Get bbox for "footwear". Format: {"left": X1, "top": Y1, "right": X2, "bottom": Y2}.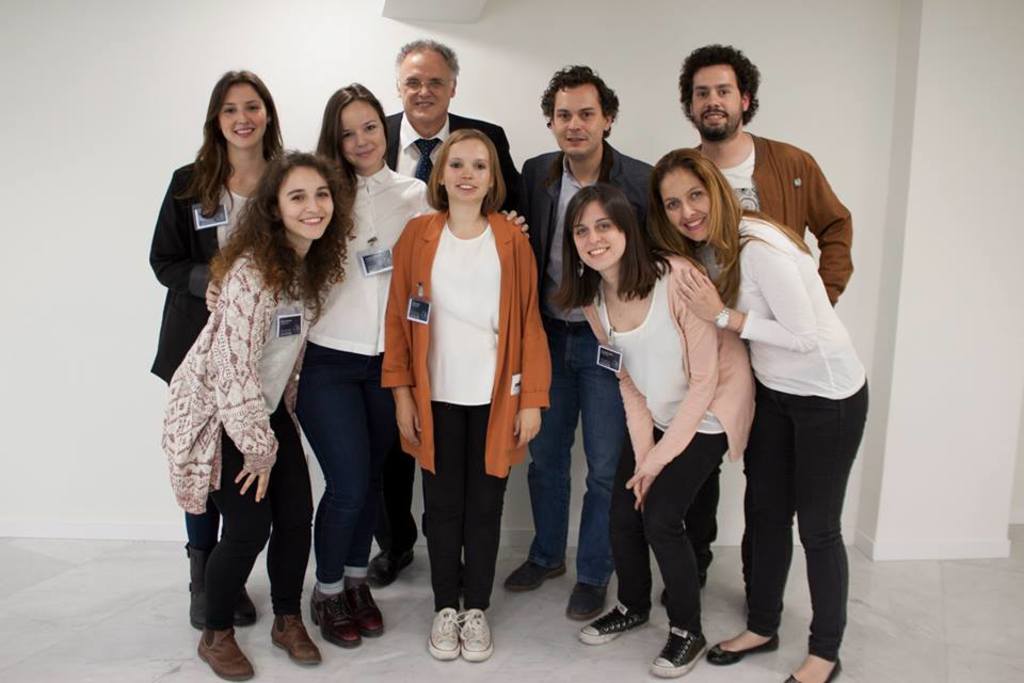
{"left": 197, "top": 628, "right": 254, "bottom": 682}.
